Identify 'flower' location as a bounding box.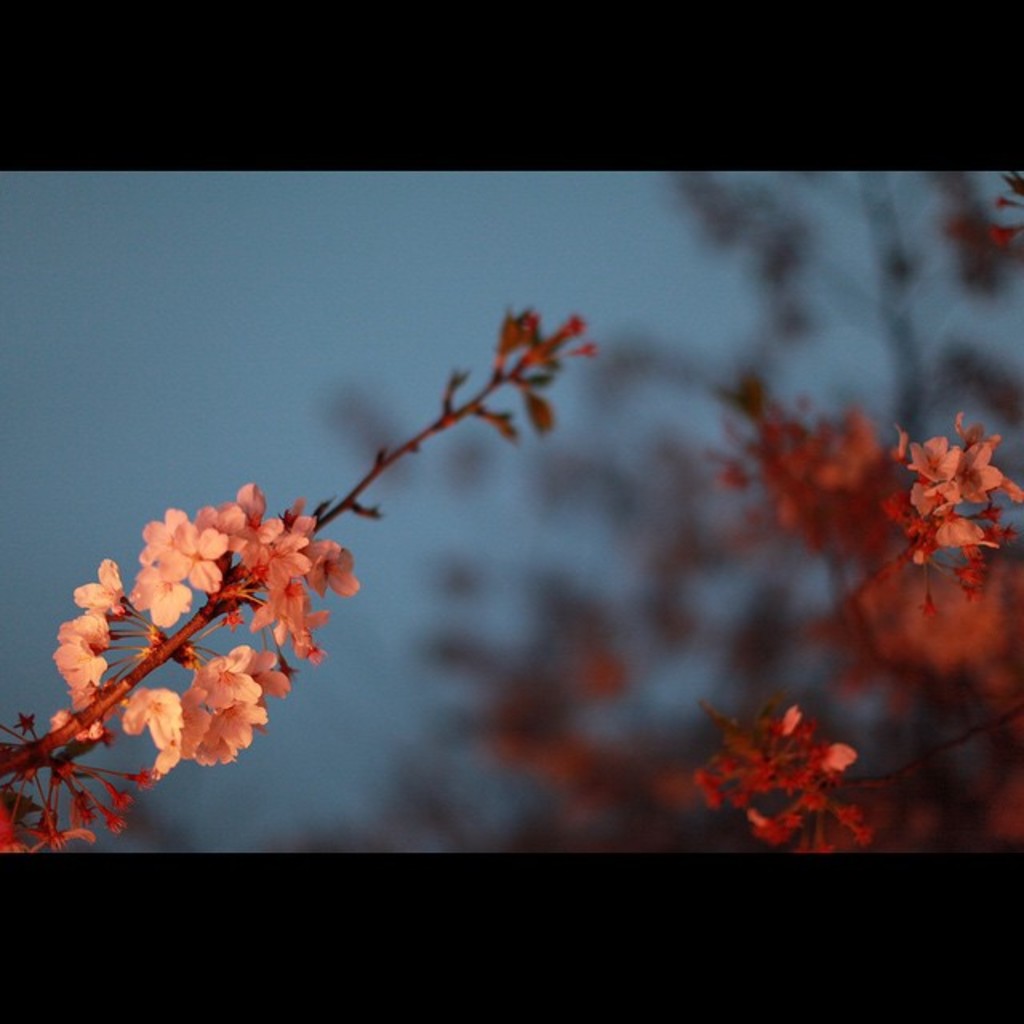
[x1=131, y1=560, x2=189, y2=624].
